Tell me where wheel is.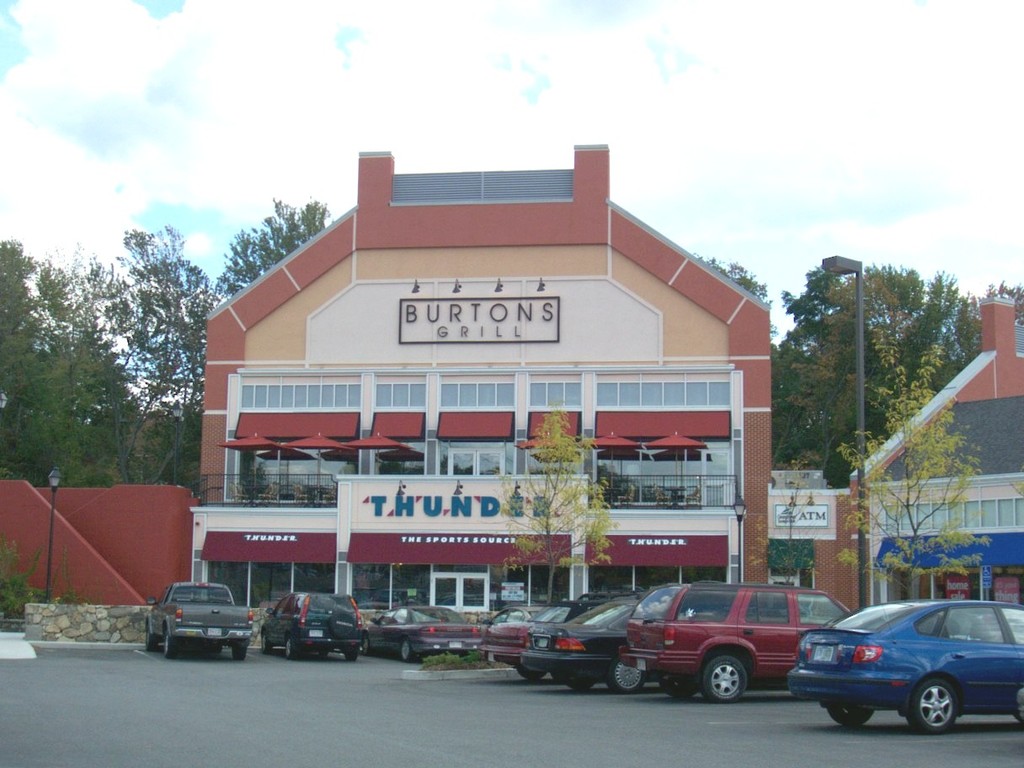
wheel is at (x1=232, y1=644, x2=247, y2=662).
